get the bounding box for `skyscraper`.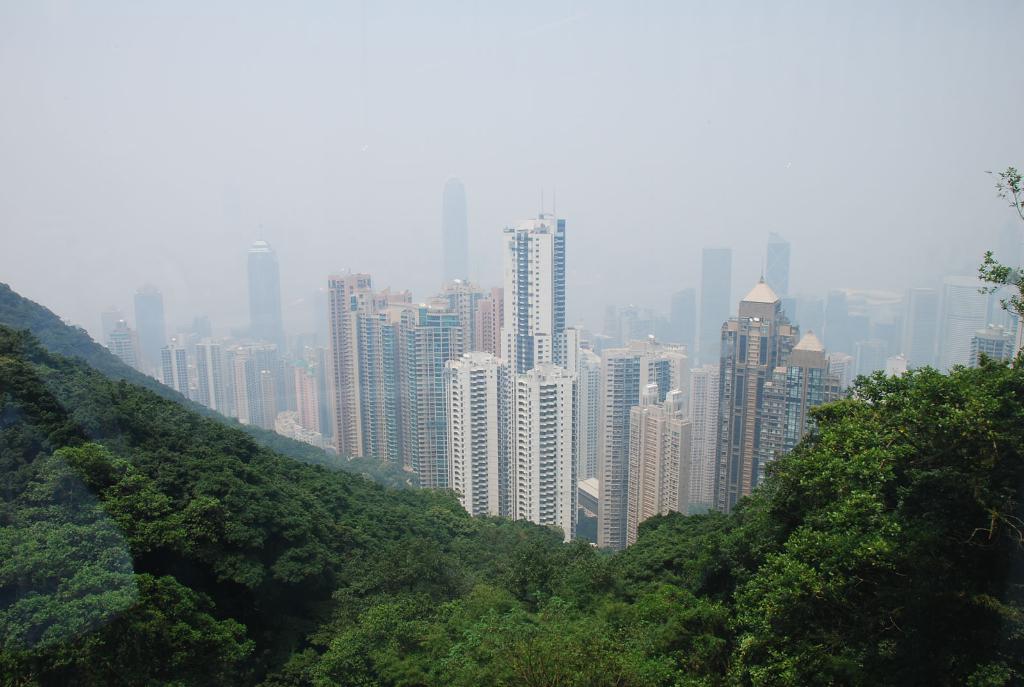
x1=248 y1=242 x2=293 y2=361.
